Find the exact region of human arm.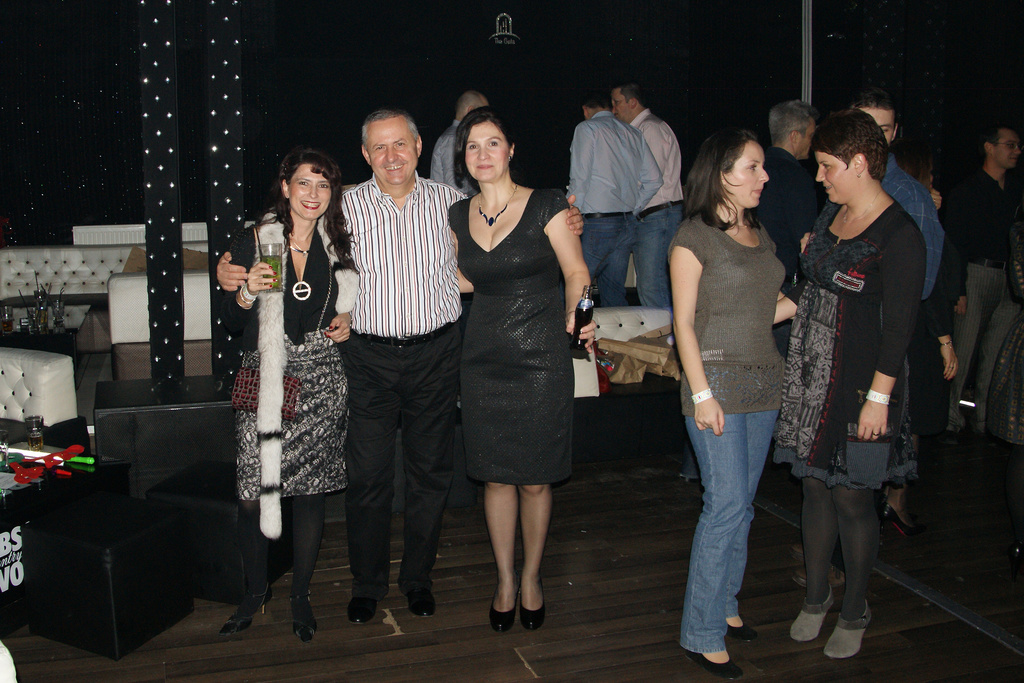
Exact region: {"left": 676, "top": 241, "right": 722, "bottom": 439}.
